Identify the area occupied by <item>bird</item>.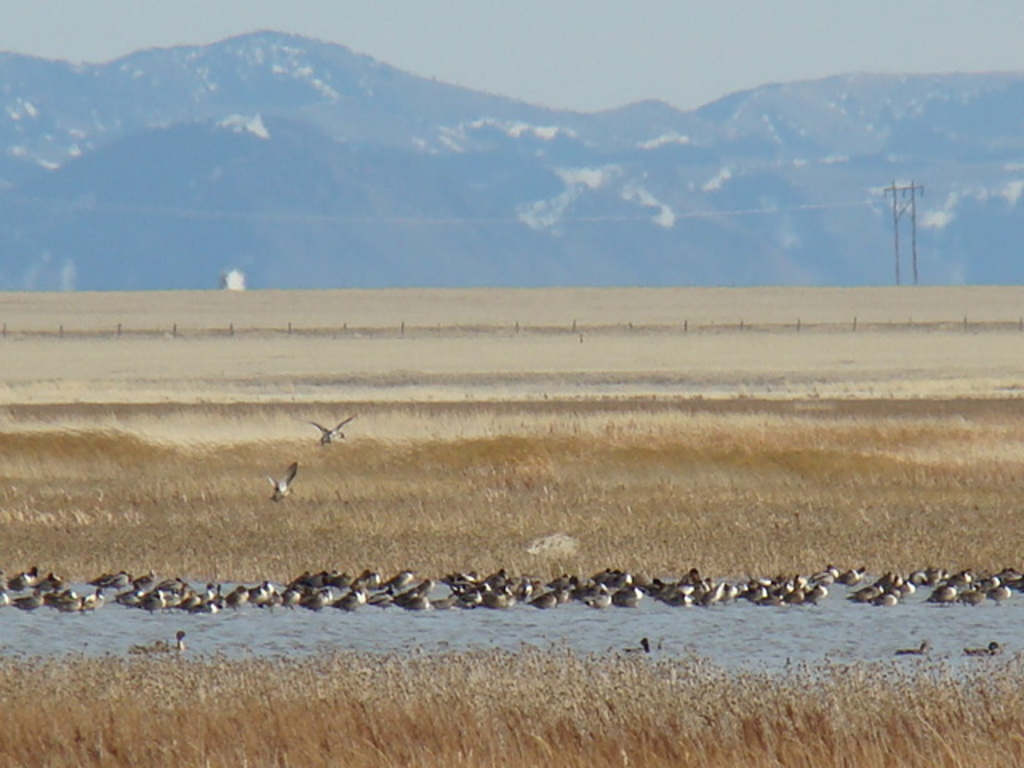
Area: [277,589,282,606].
